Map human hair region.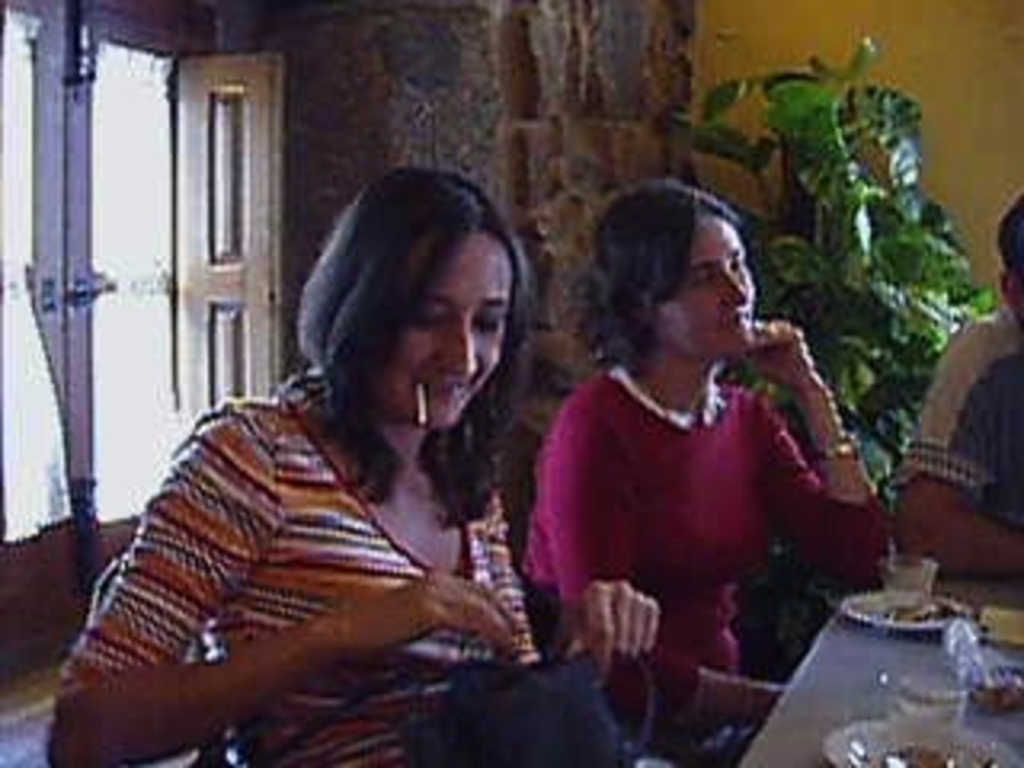
Mapped to l=278, t=166, r=538, b=531.
